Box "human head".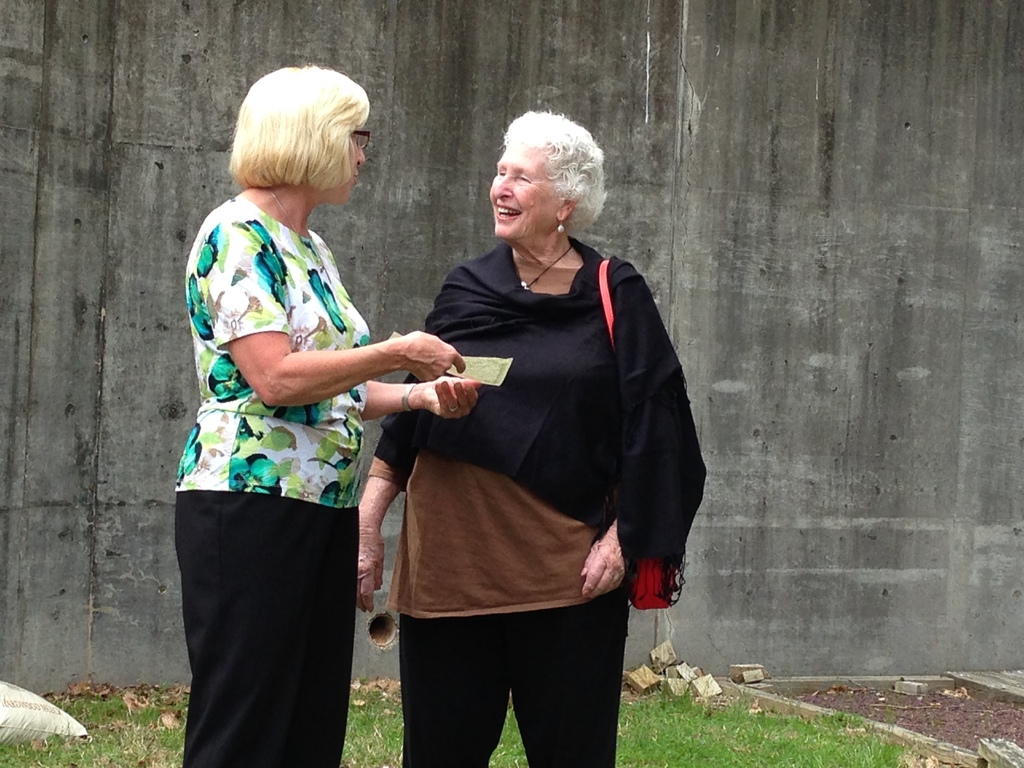
(470, 109, 602, 251).
